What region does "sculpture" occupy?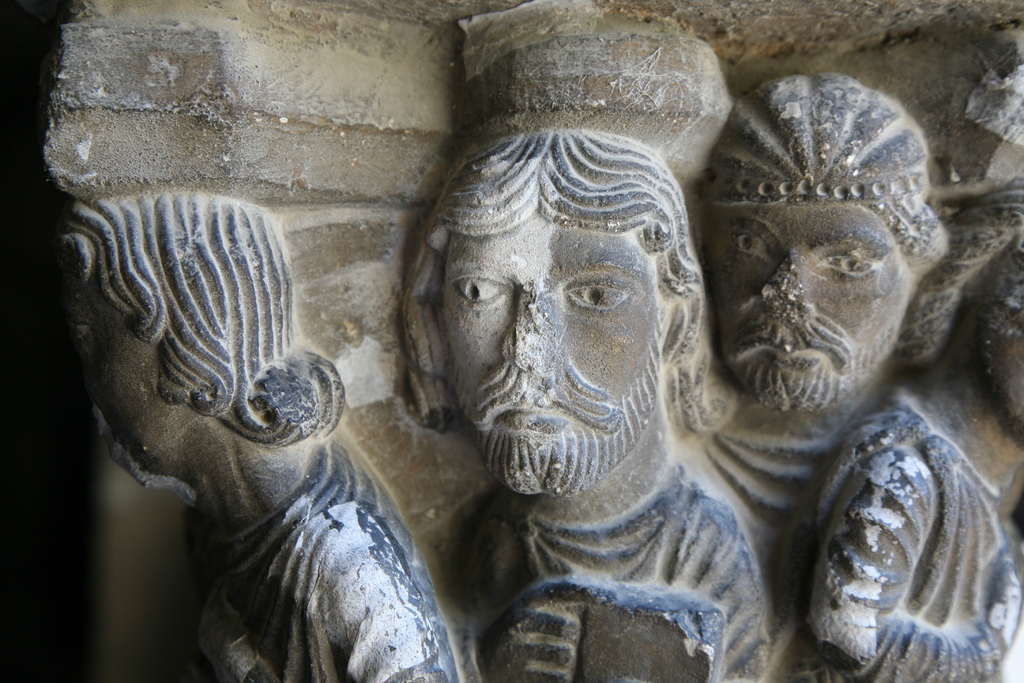
(61,193,467,682).
